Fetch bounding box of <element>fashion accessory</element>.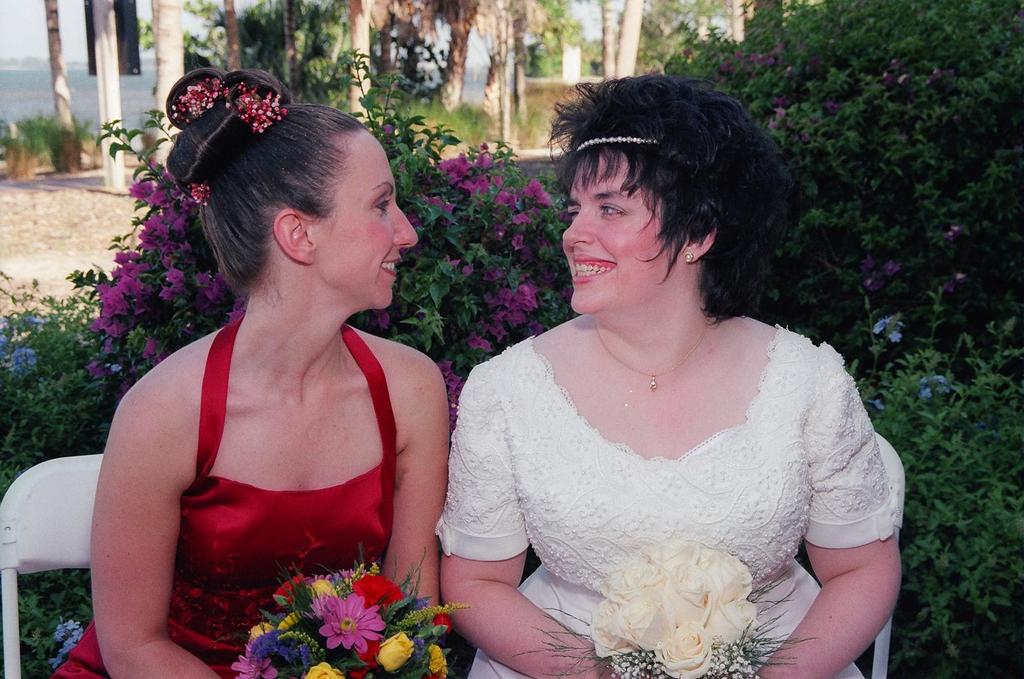
Bbox: [x1=156, y1=69, x2=291, y2=139].
